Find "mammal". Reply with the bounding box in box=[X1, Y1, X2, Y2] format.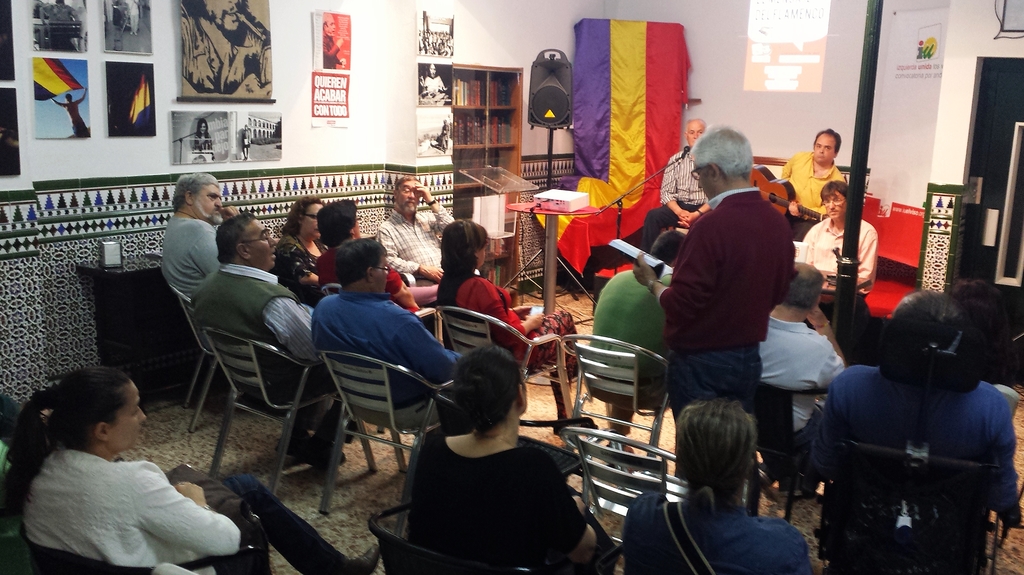
box=[281, 190, 330, 284].
